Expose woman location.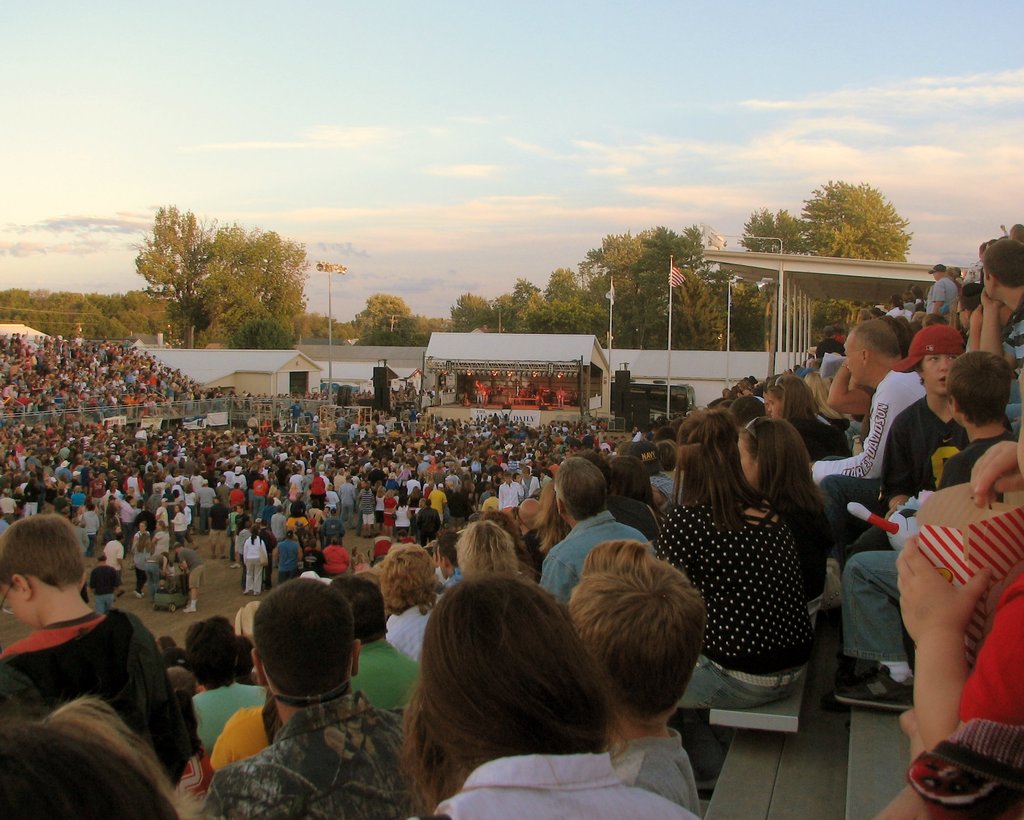
Exposed at (left=451, top=512, right=518, bottom=579).
